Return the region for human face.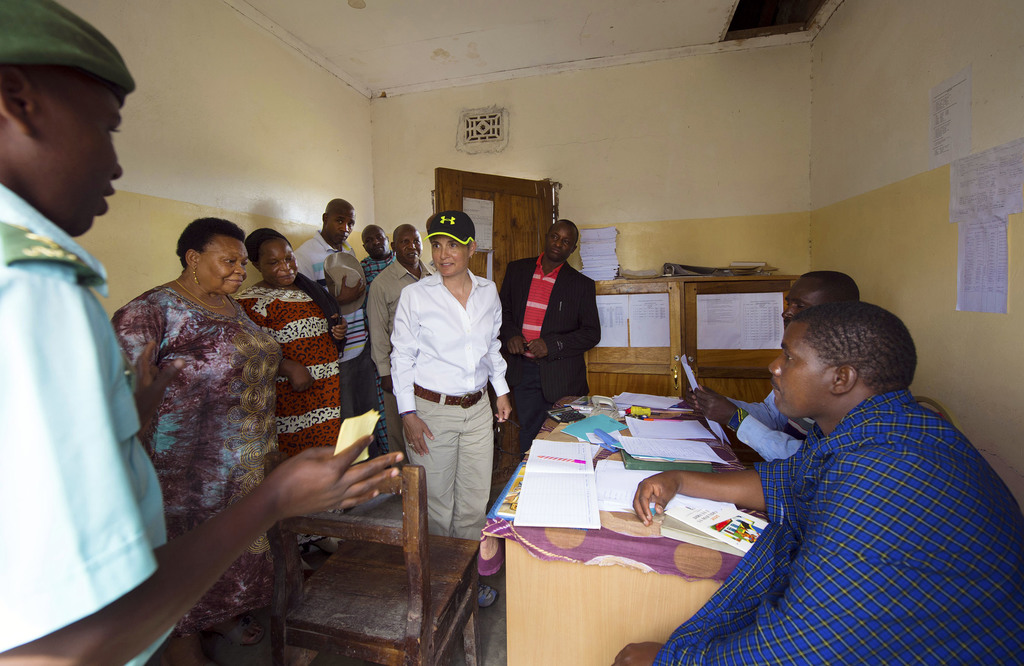
780, 277, 826, 318.
